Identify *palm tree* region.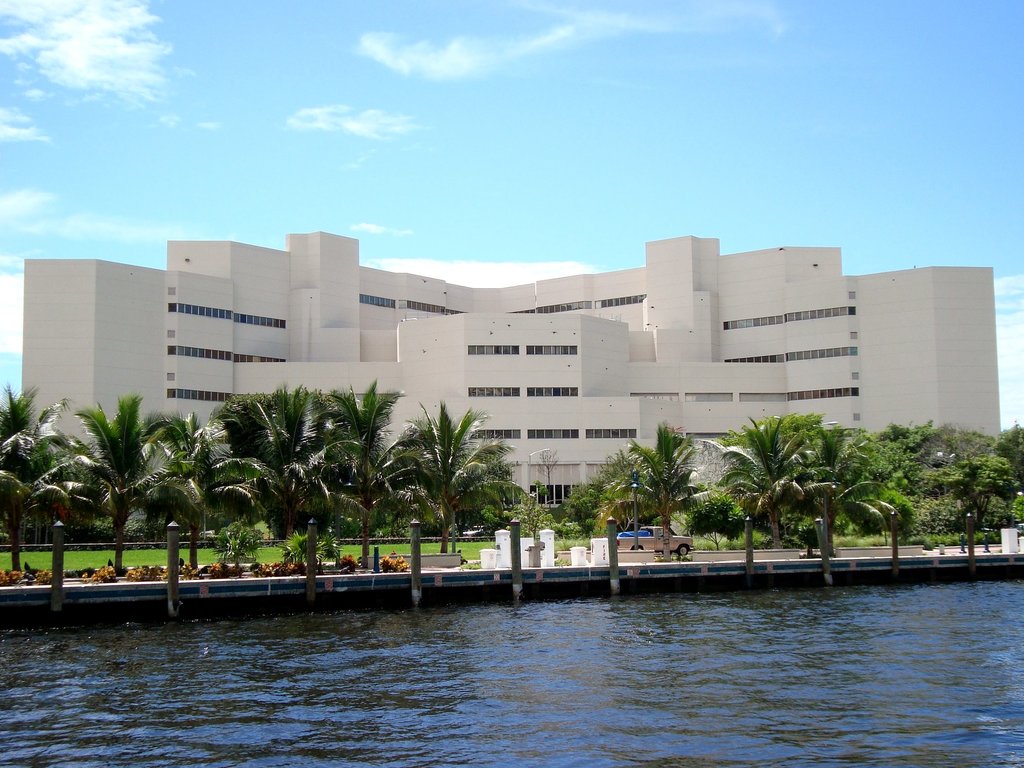
Region: 720 405 815 543.
